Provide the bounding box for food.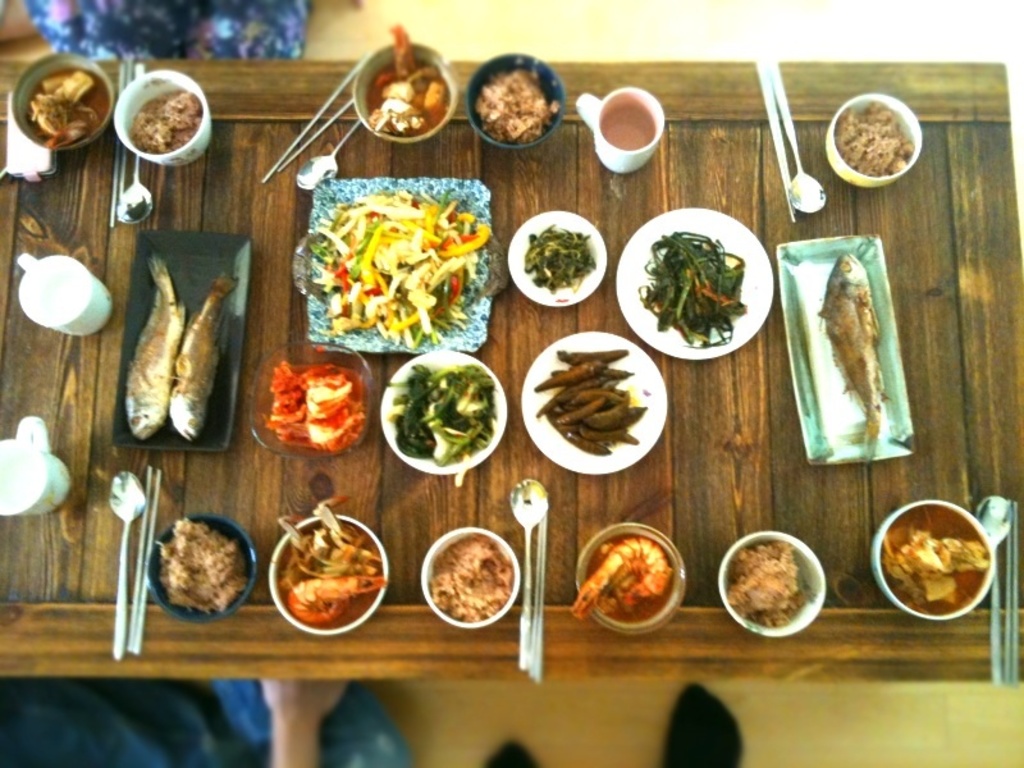
x1=517 y1=223 x2=595 y2=297.
